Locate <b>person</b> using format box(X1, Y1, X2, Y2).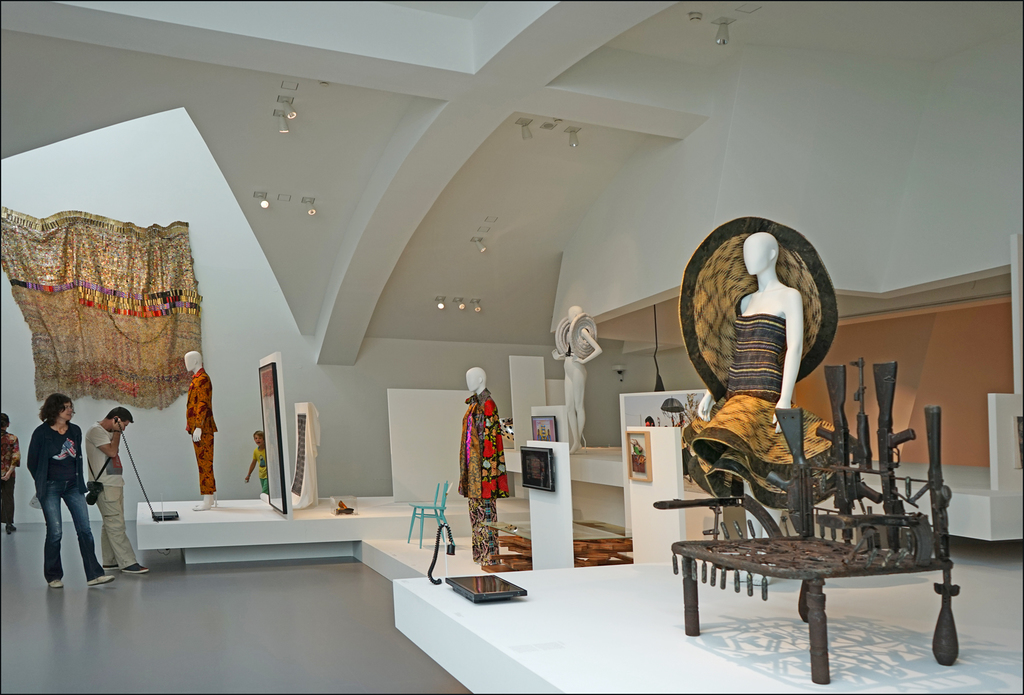
box(244, 423, 275, 499).
